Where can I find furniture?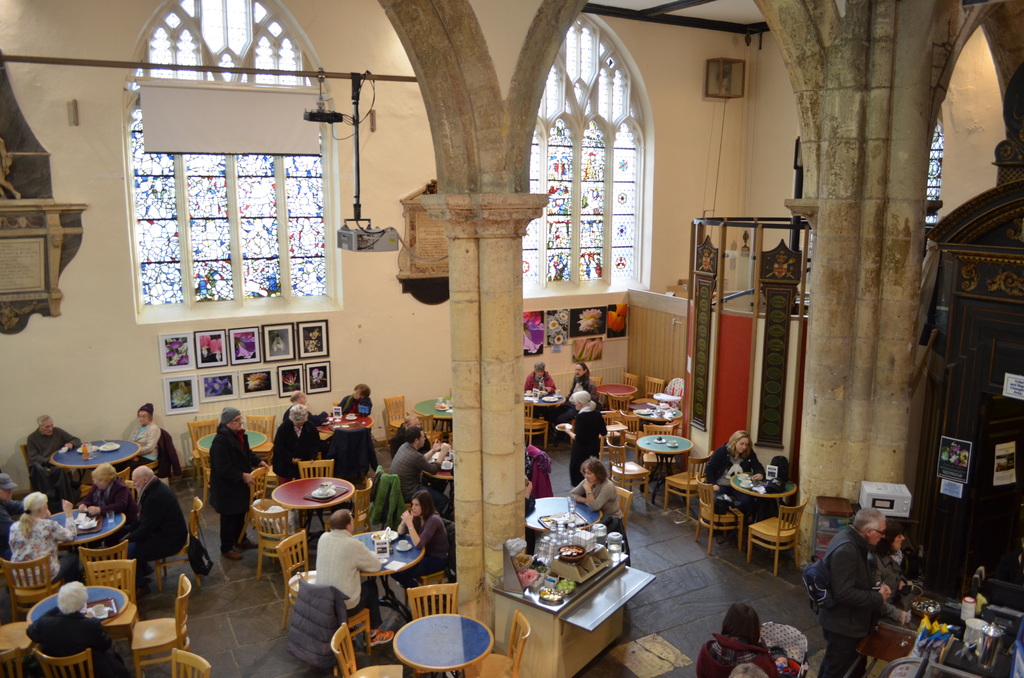
You can find it at [36, 464, 94, 501].
